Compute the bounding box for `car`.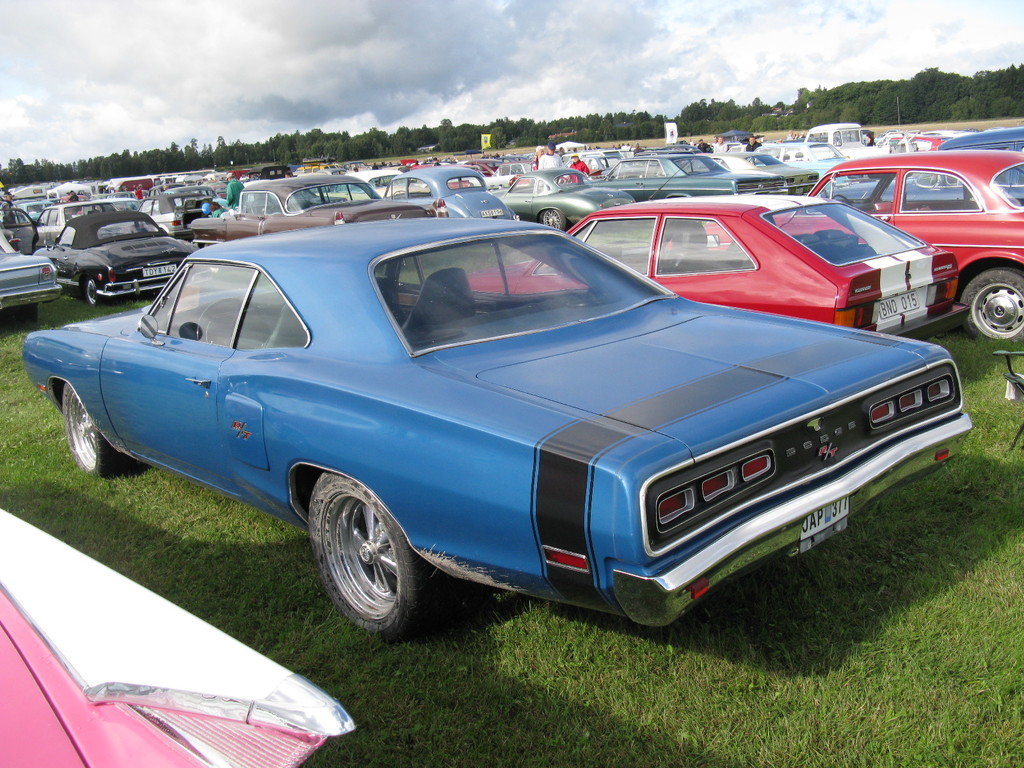
rect(28, 214, 972, 640).
